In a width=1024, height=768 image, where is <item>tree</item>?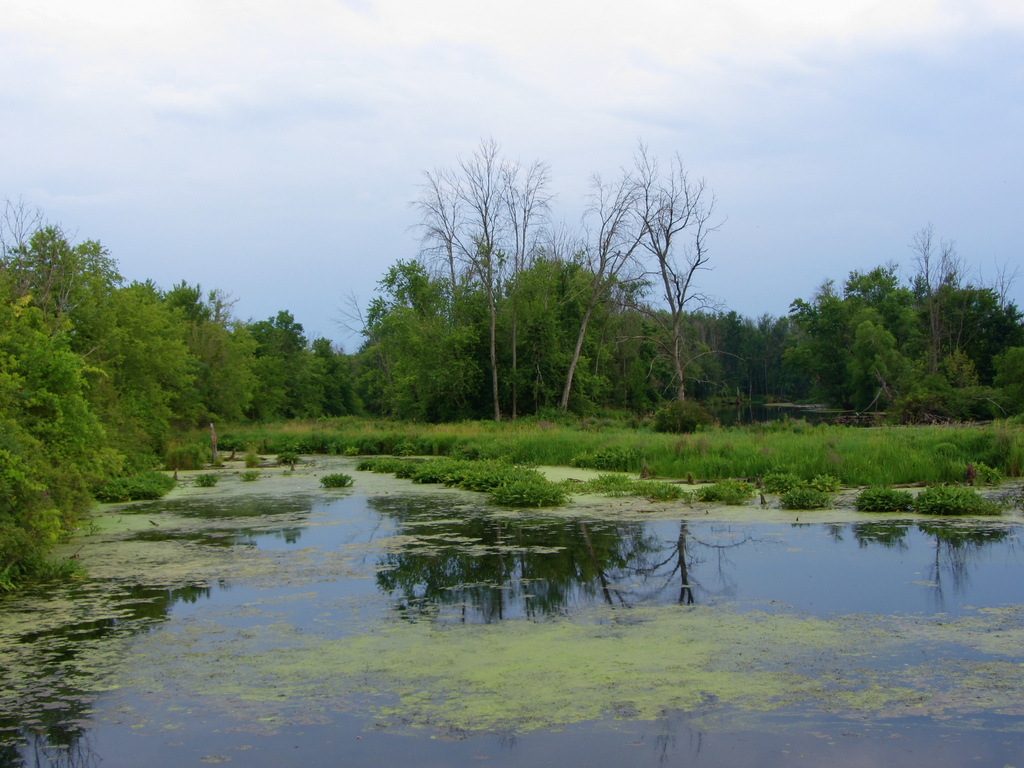
275 338 326 433.
